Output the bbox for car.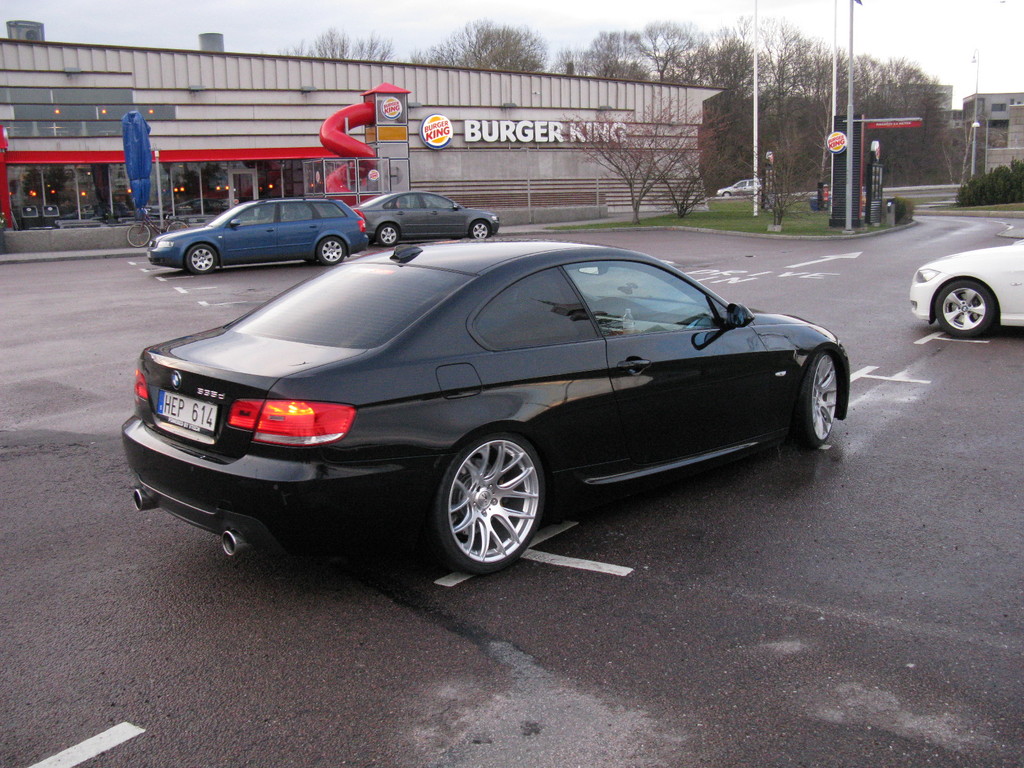
box=[145, 198, 371, 266].
